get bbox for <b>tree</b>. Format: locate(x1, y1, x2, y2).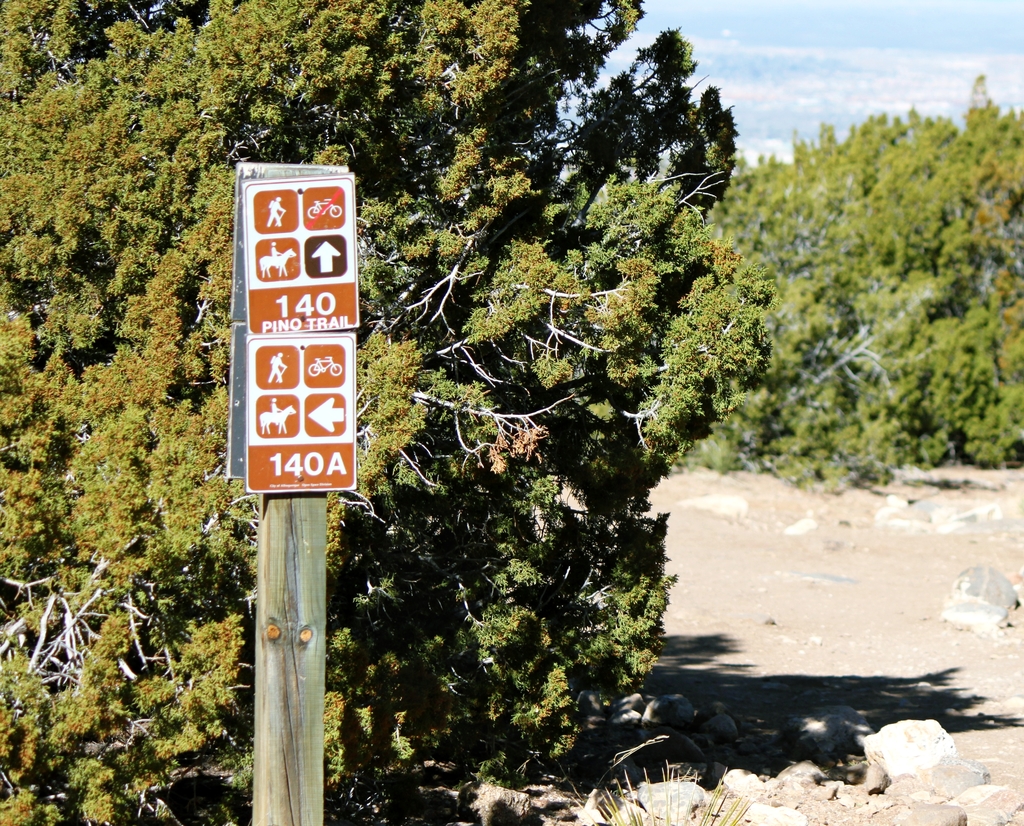
locate(0, 0, 794, 825).
